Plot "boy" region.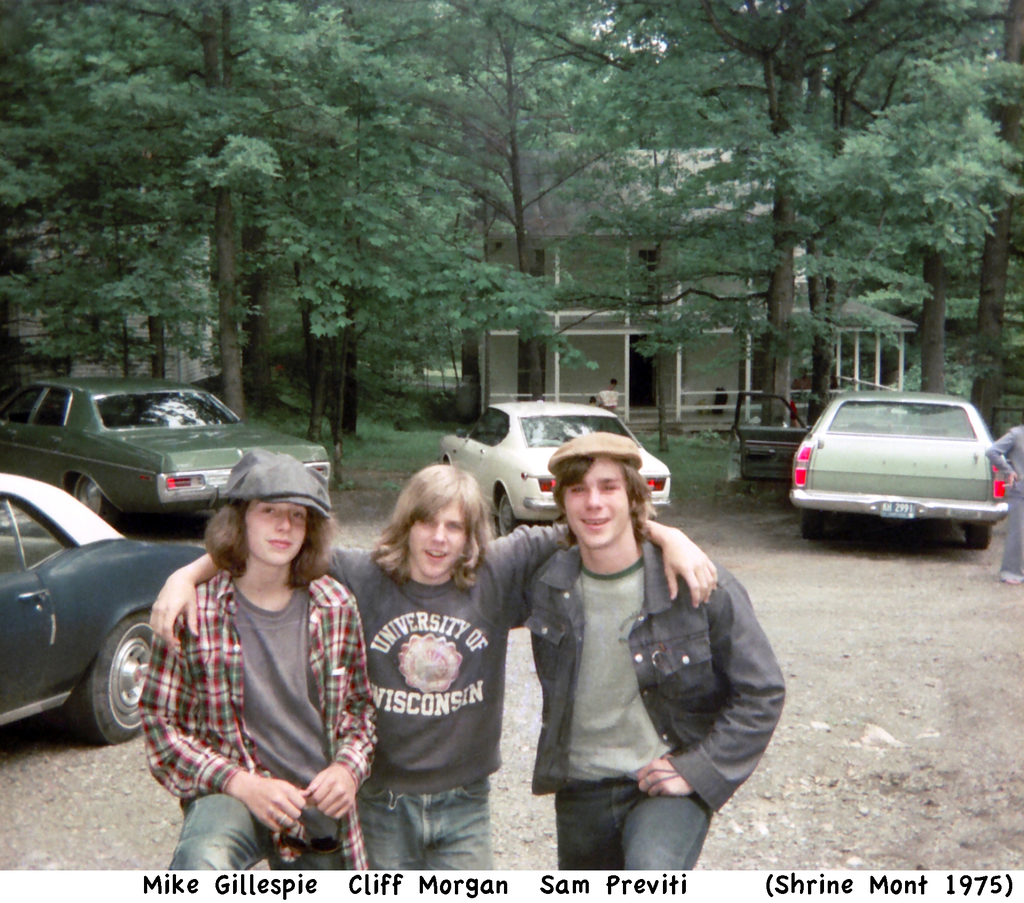
Plotted at region(149, 461, 716, 878).
